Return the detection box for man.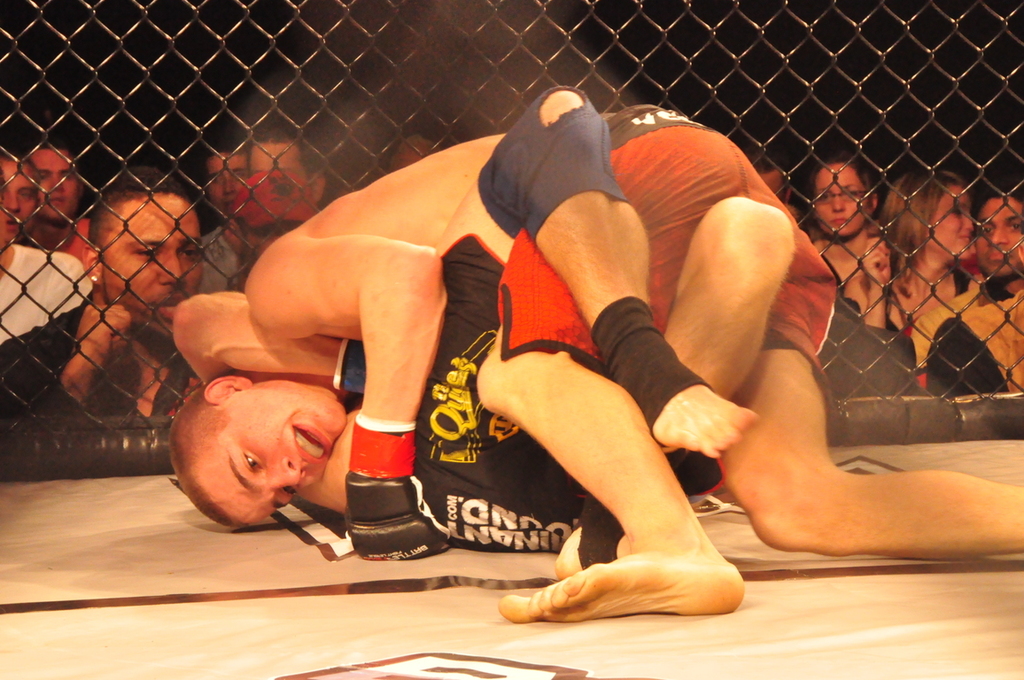
bbox=[24, 142, 116, 328].
